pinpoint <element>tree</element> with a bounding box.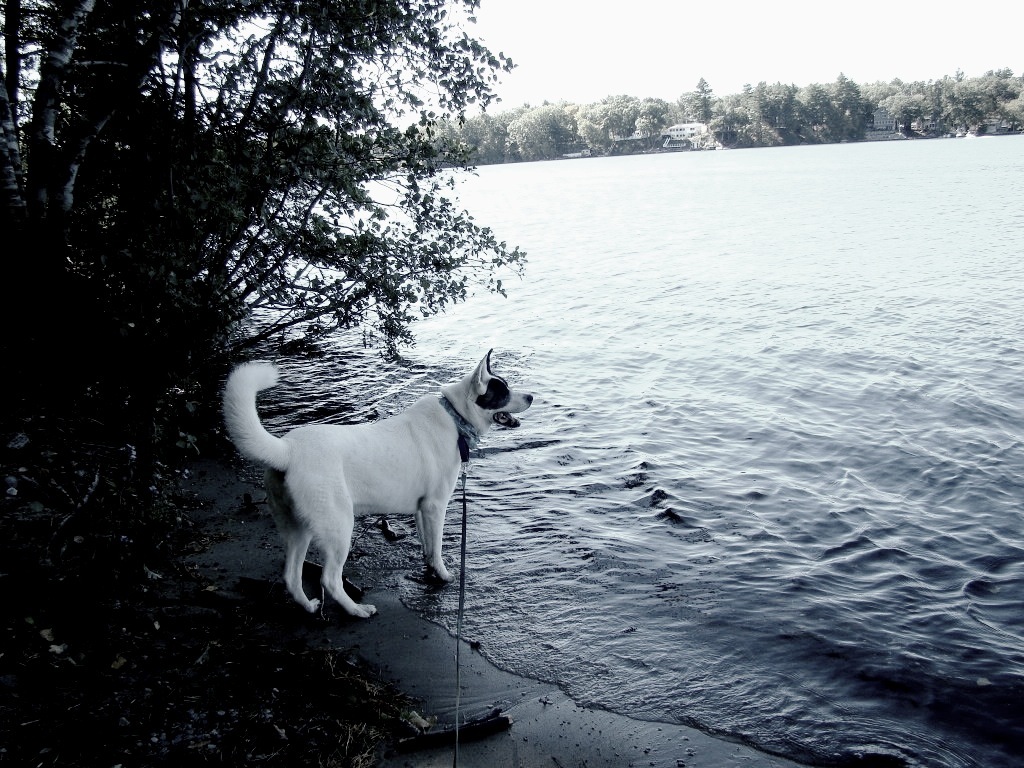
Rect(708, 97, 790, 156).
